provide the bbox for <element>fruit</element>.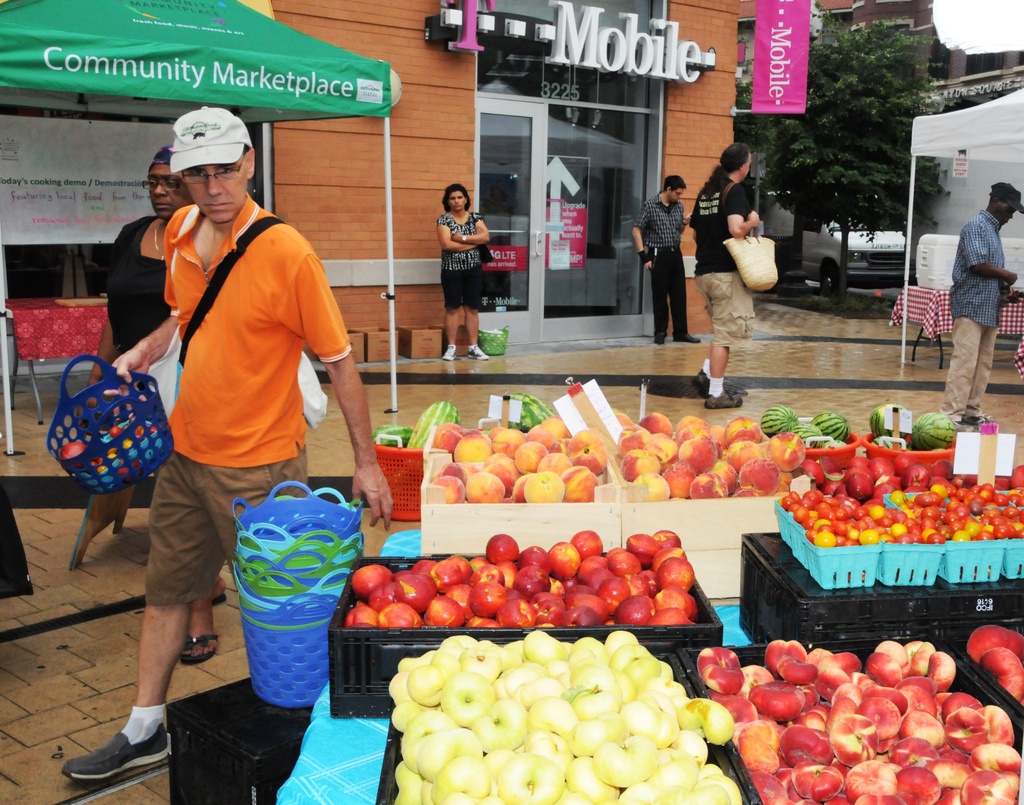
<bbox>61, 442, 86, 472</bbox>.
